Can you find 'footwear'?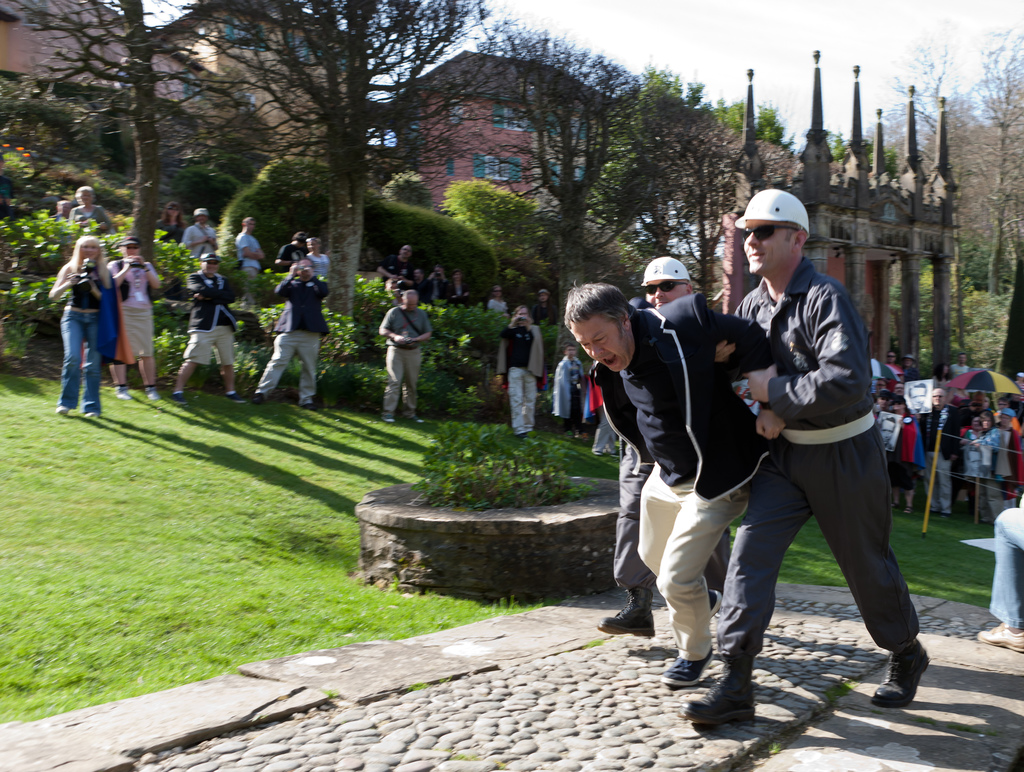
Yes, bounding box: crop(608, 450, 623, 460).
